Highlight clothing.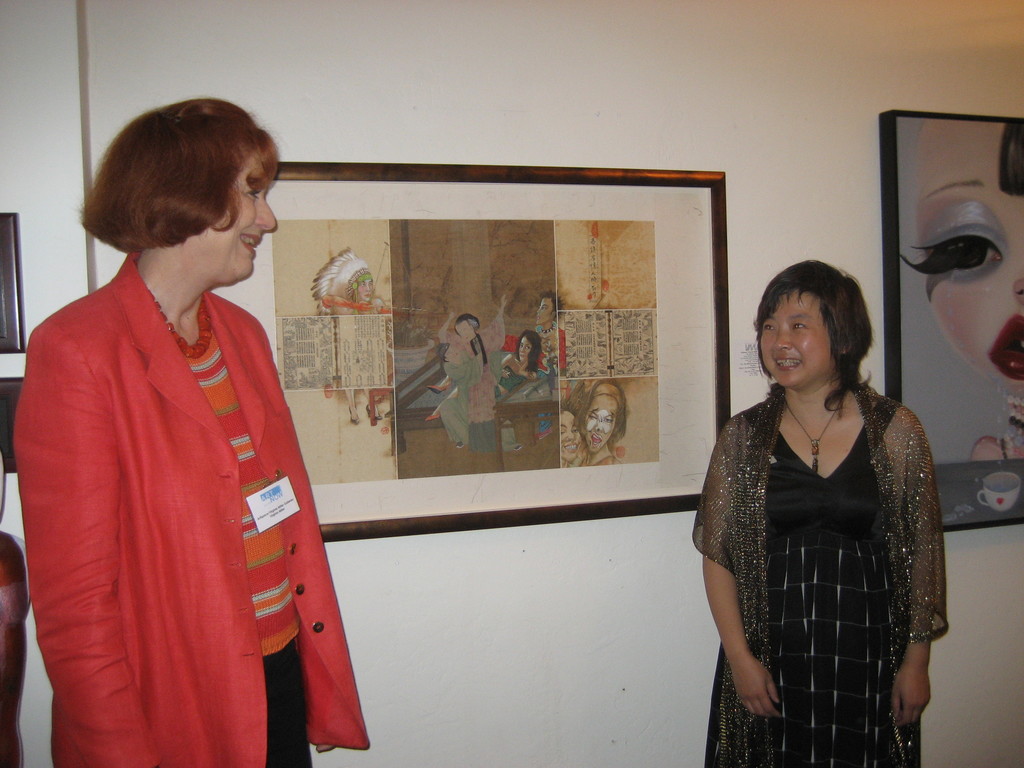
Highlighted region: {"x1": 429, "y1": 341, "x2": 493, "y2": 442}.
